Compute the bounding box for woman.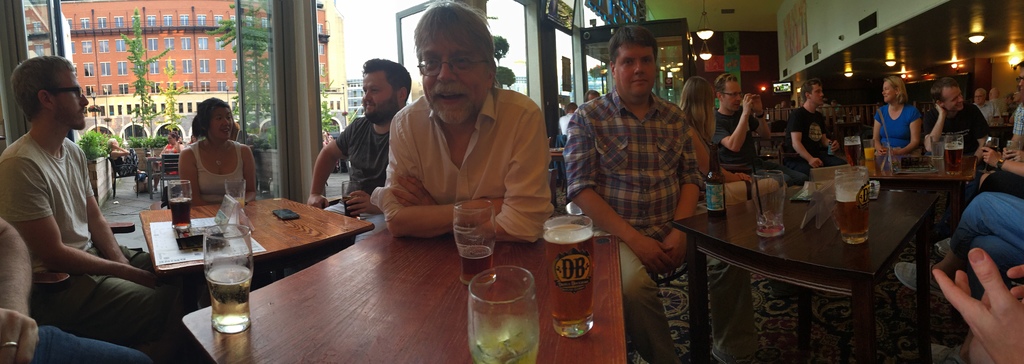
867 72 920 169.
